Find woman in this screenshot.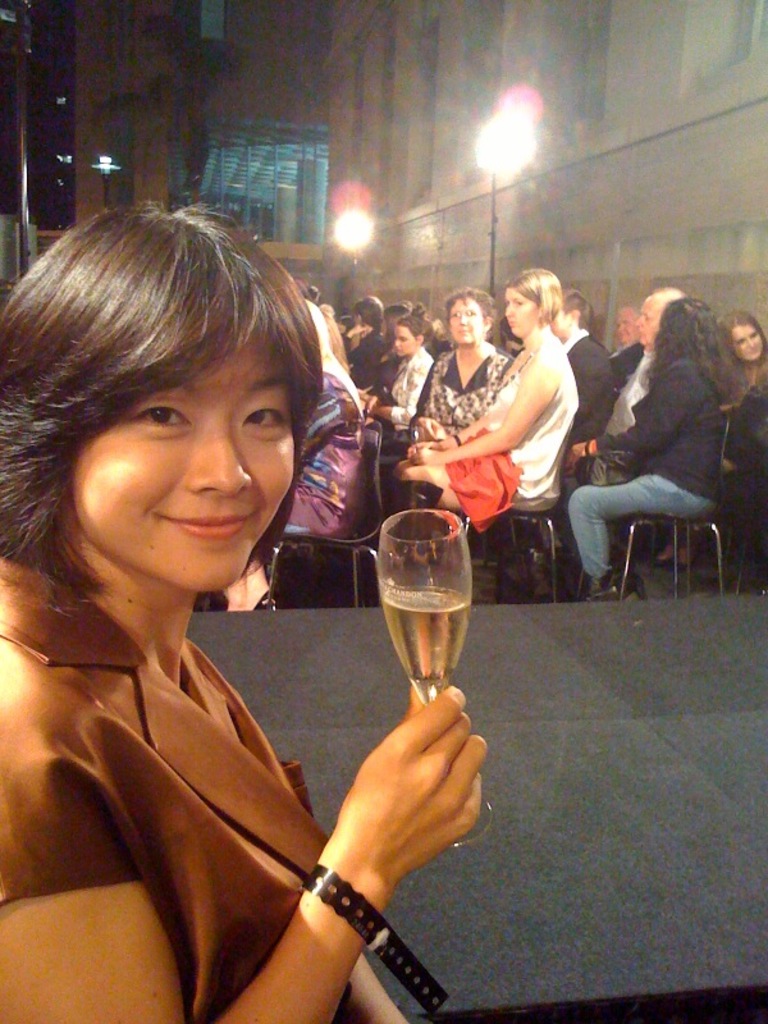
The bounding box for woman is 212 292 374 603.
